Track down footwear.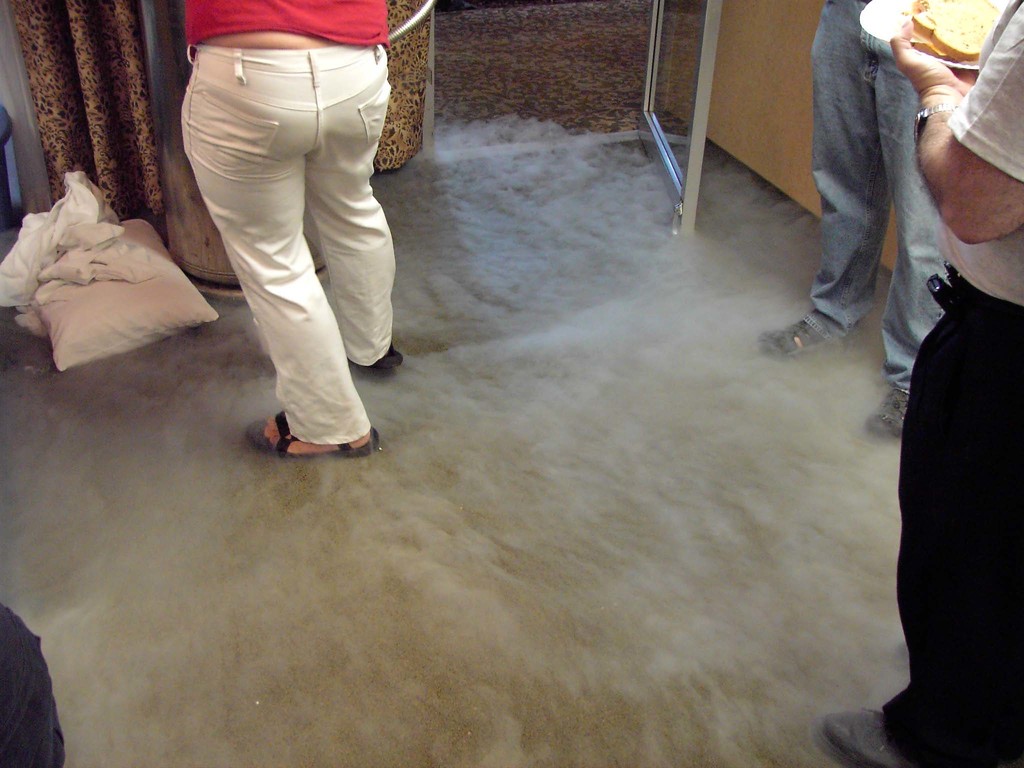
Tracked to detection(867, 388, 909, 443).
